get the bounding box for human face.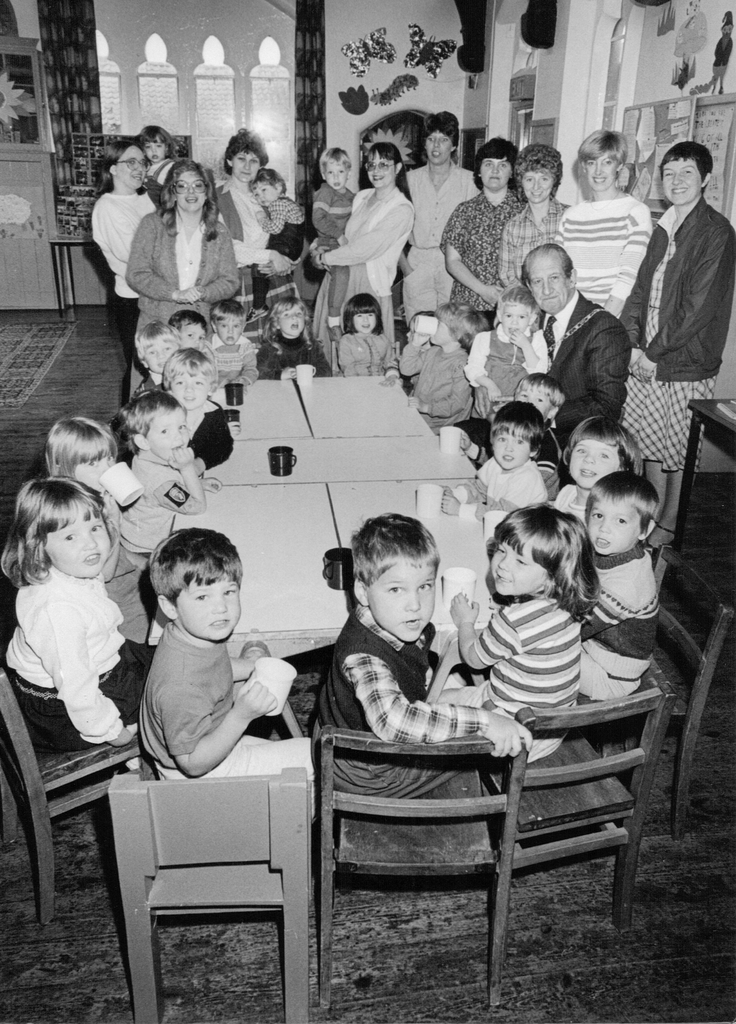
Rect(218, 322, 242, 345).
